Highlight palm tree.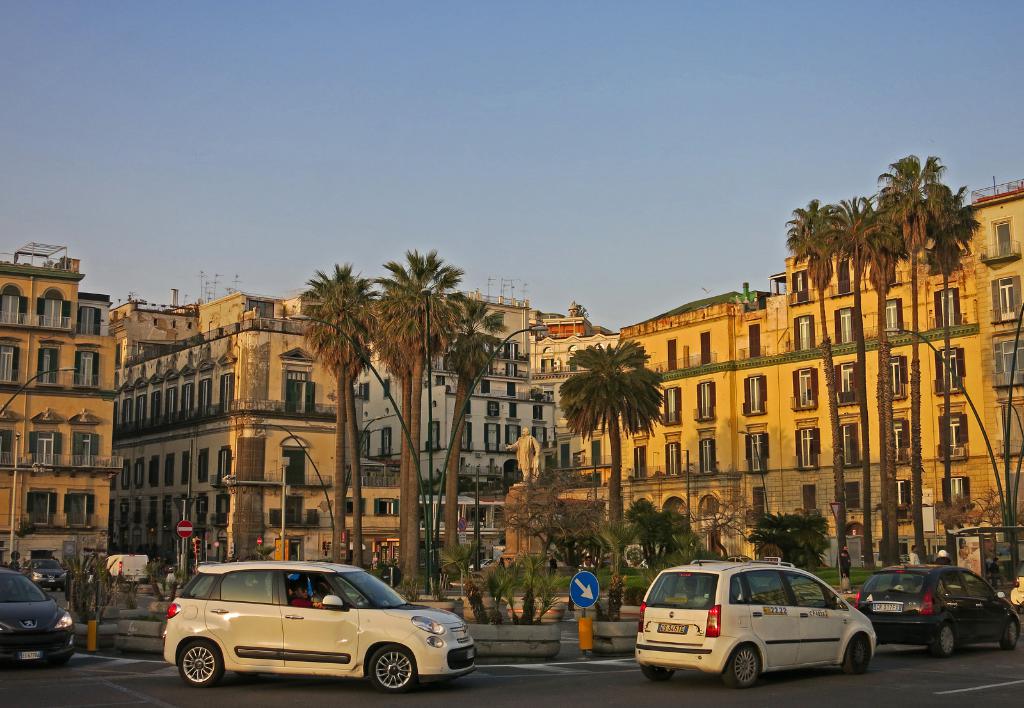
Highlighted region: bbox(448, 304, 509, 569).
